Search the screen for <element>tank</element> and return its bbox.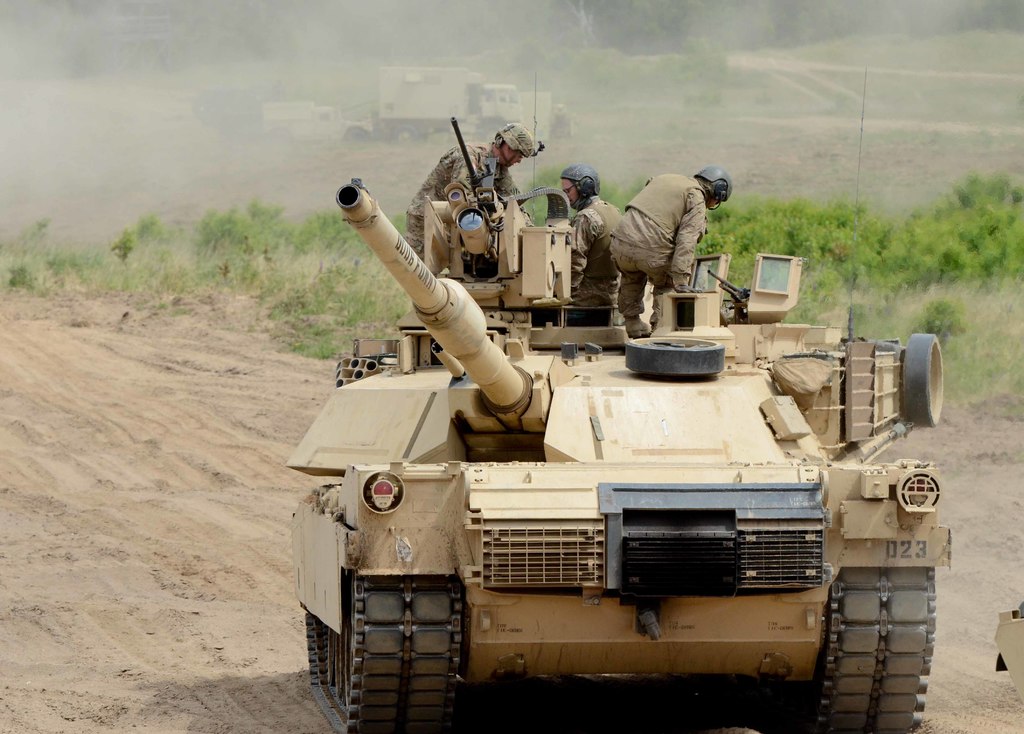
Found: [left=285, top=76, right=955, bottom=733].
